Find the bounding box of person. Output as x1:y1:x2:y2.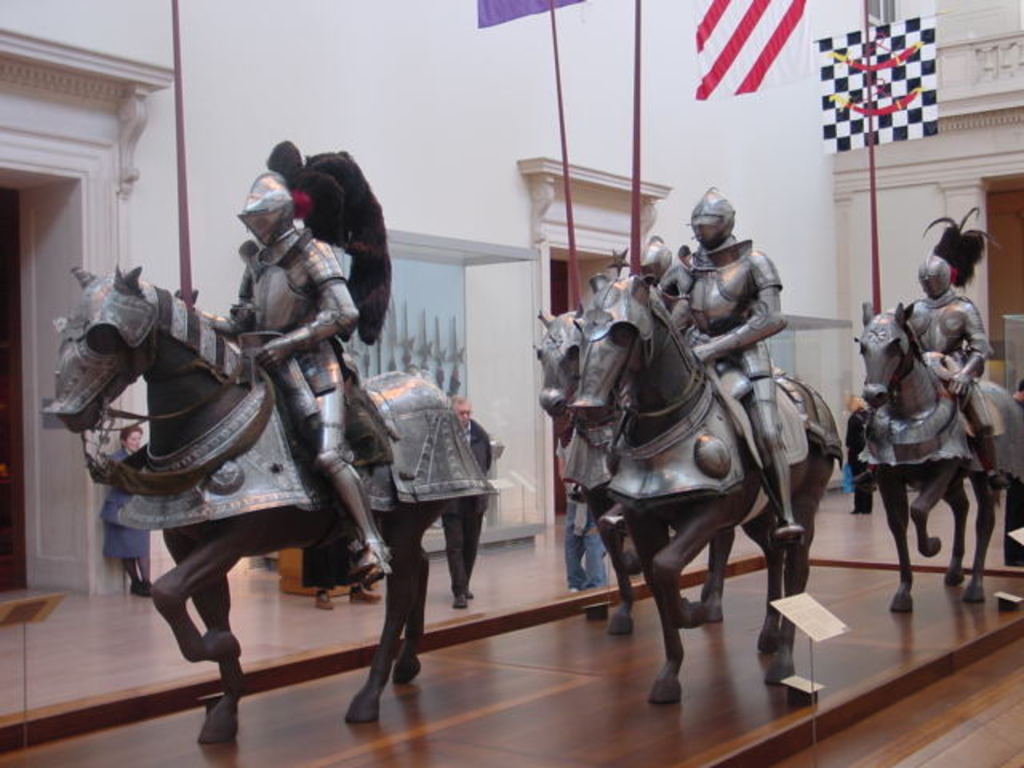
174:162:392:581.
